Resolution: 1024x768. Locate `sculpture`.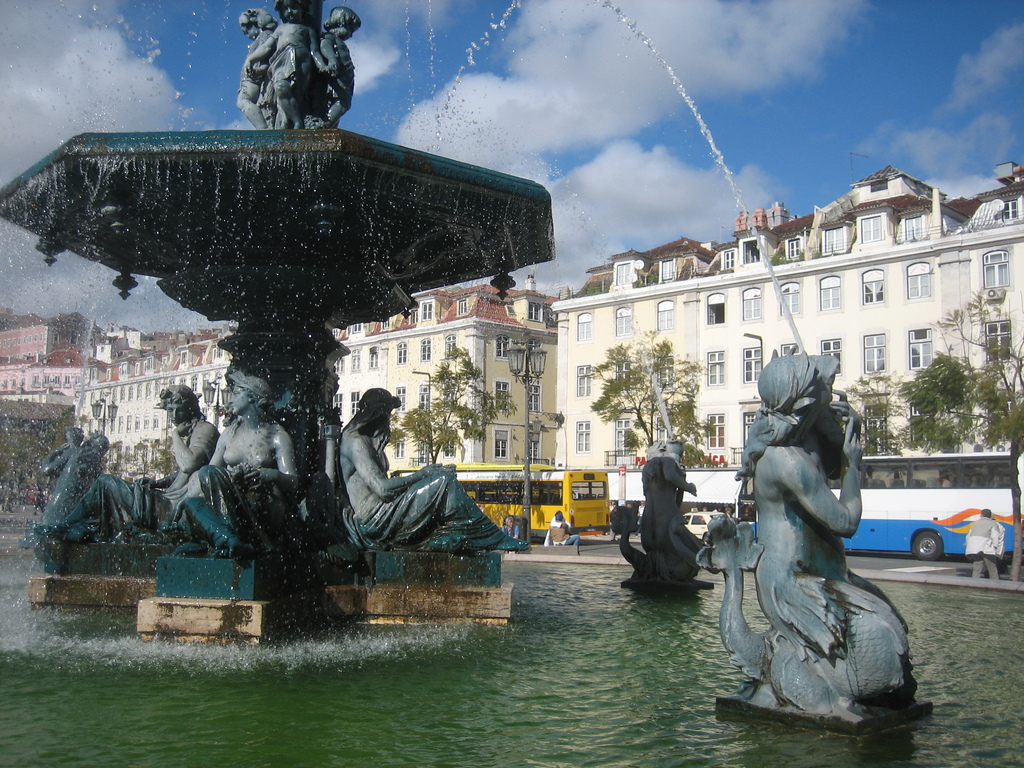
left=324, top=0, right=362, bottom=137.
